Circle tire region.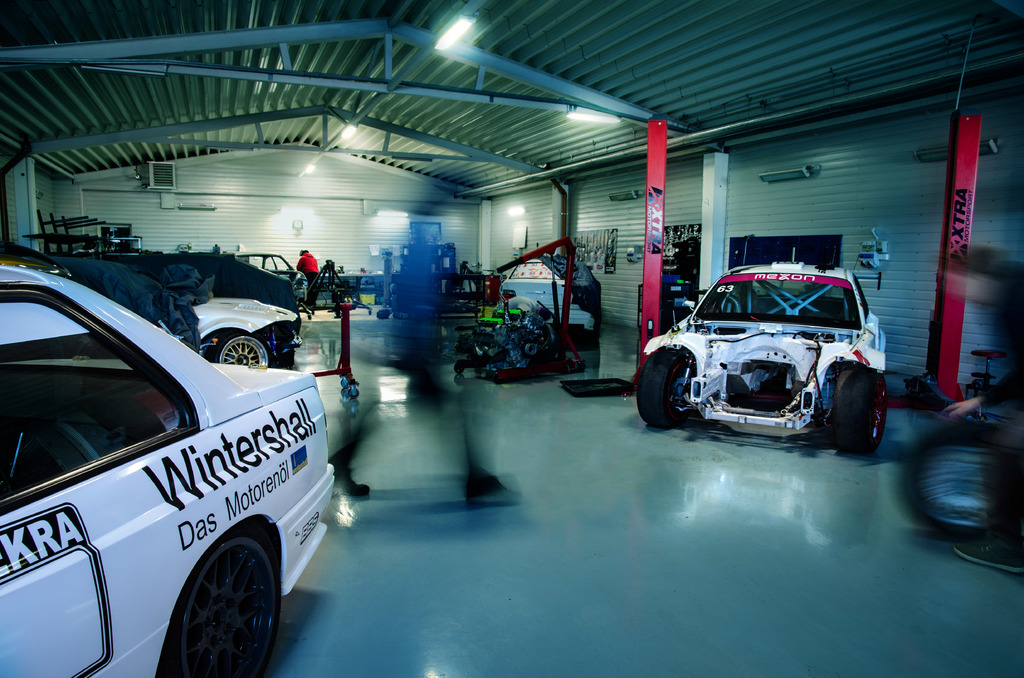
Region: box=[835, 370, 889, 454].
